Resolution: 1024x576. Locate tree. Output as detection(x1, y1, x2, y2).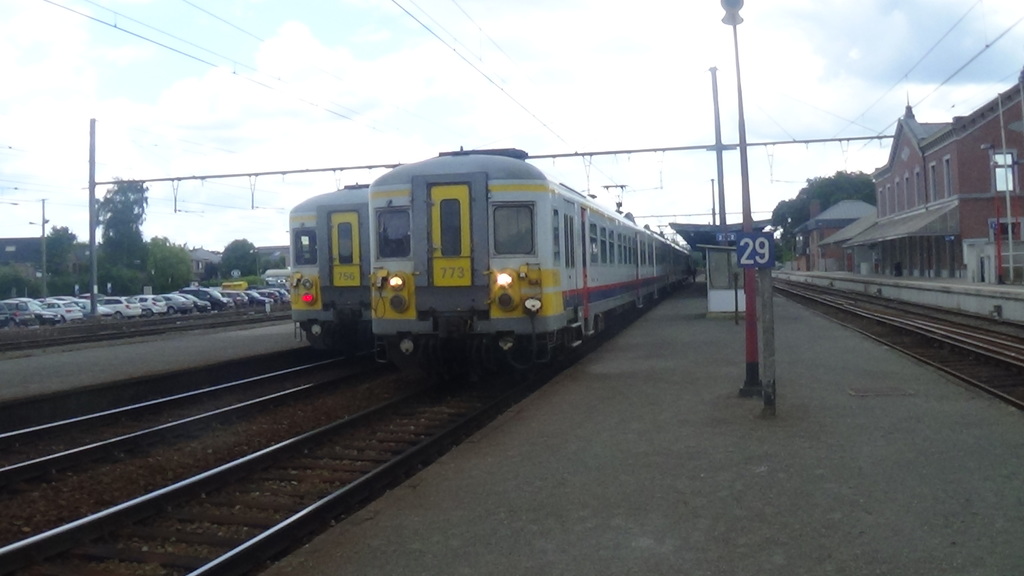
detection(81, 172, 150, 277).
